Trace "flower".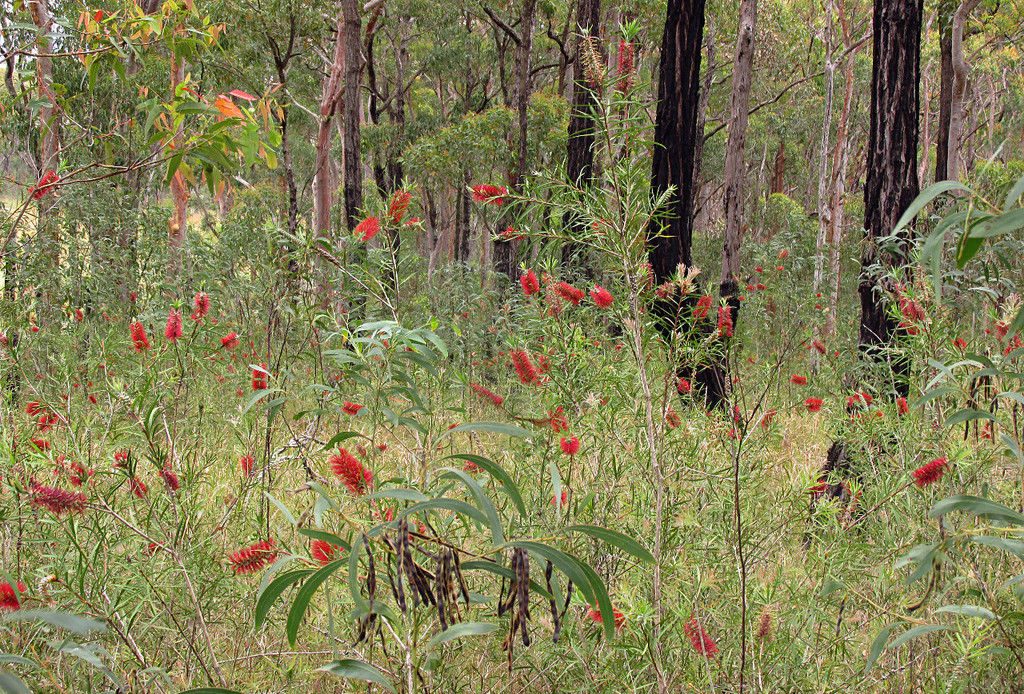
Traced to crop(896, 392, 910, 426).
